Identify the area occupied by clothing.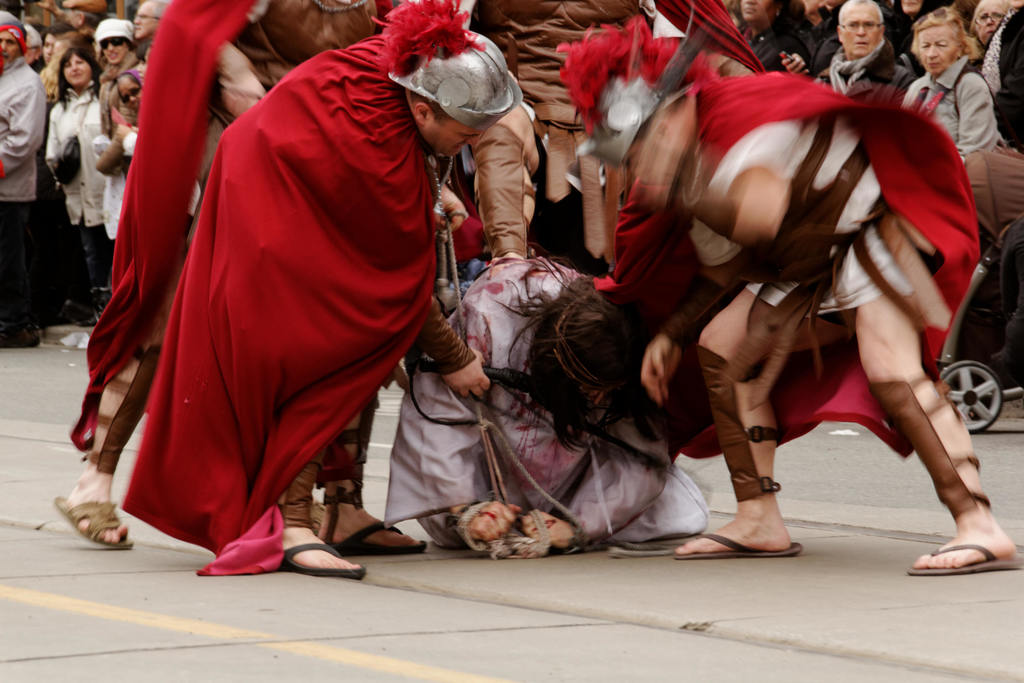
Area: <region>47, 92, 116, 294</region>.
